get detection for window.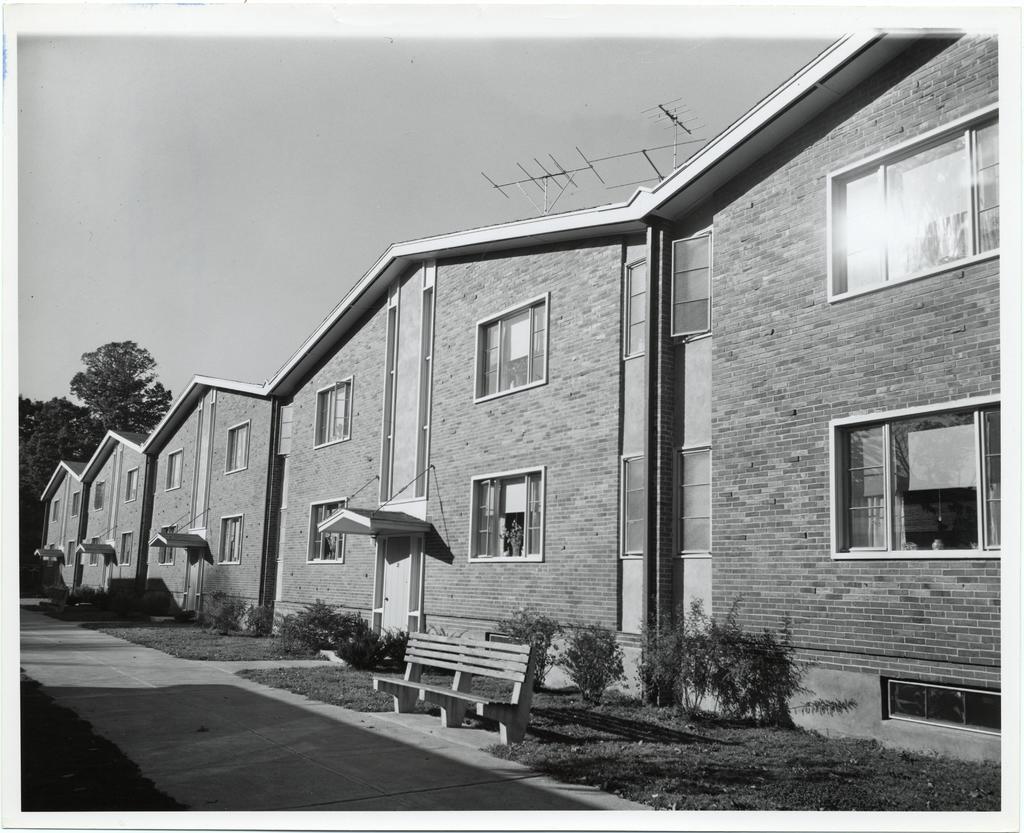
Detection: 475, 300, 547, 396.
